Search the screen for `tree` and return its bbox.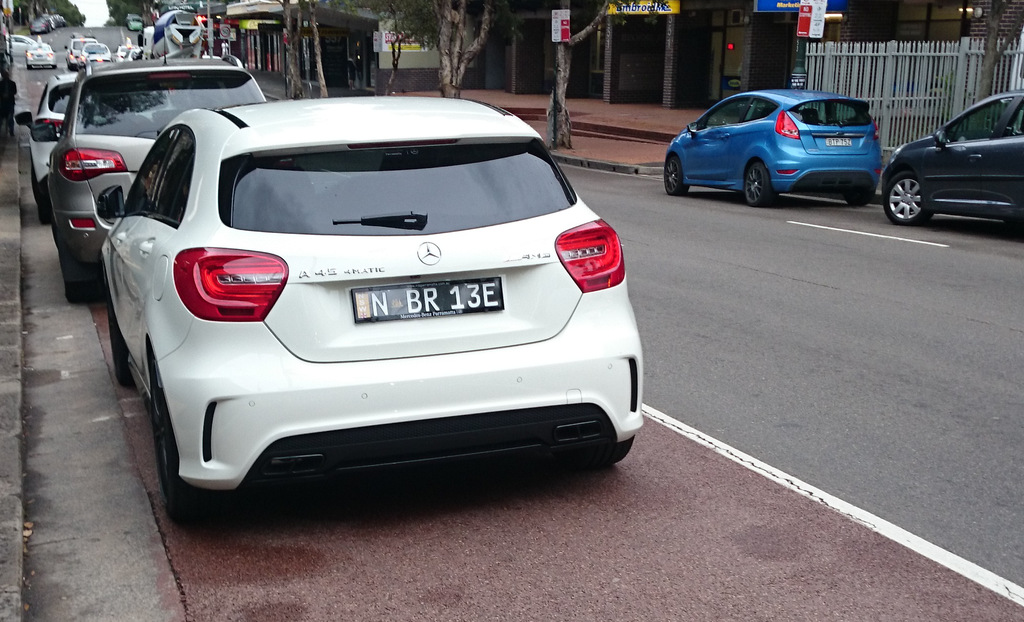
Found: {"left": 275, "top": 0, "right": 334, "bottom": 98}.
